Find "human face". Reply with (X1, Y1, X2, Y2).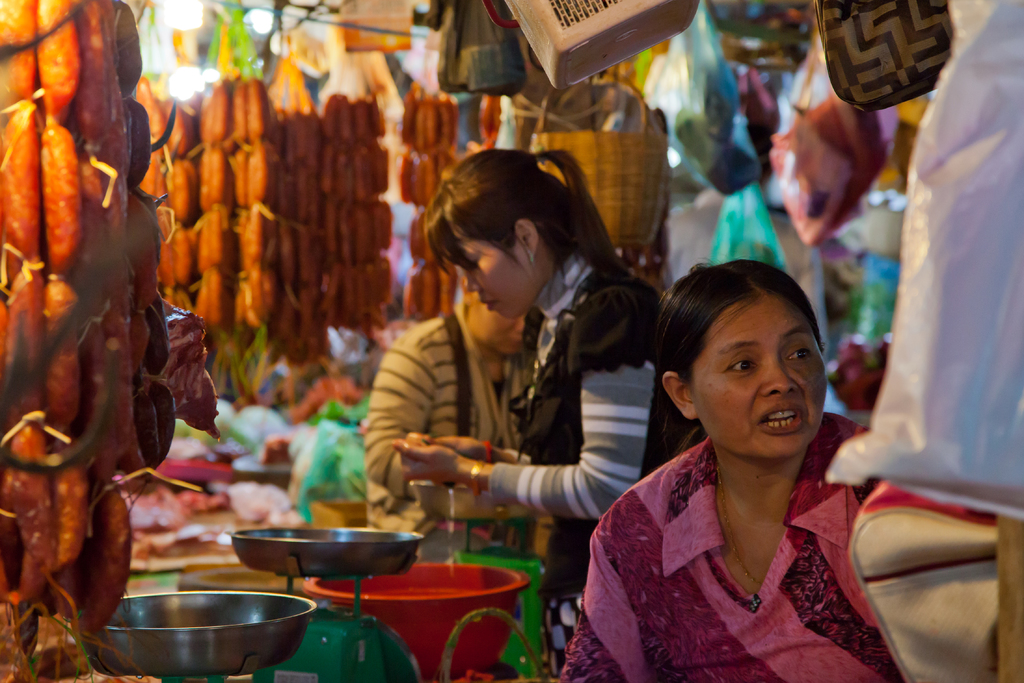
(458, 227, 532, 315).
